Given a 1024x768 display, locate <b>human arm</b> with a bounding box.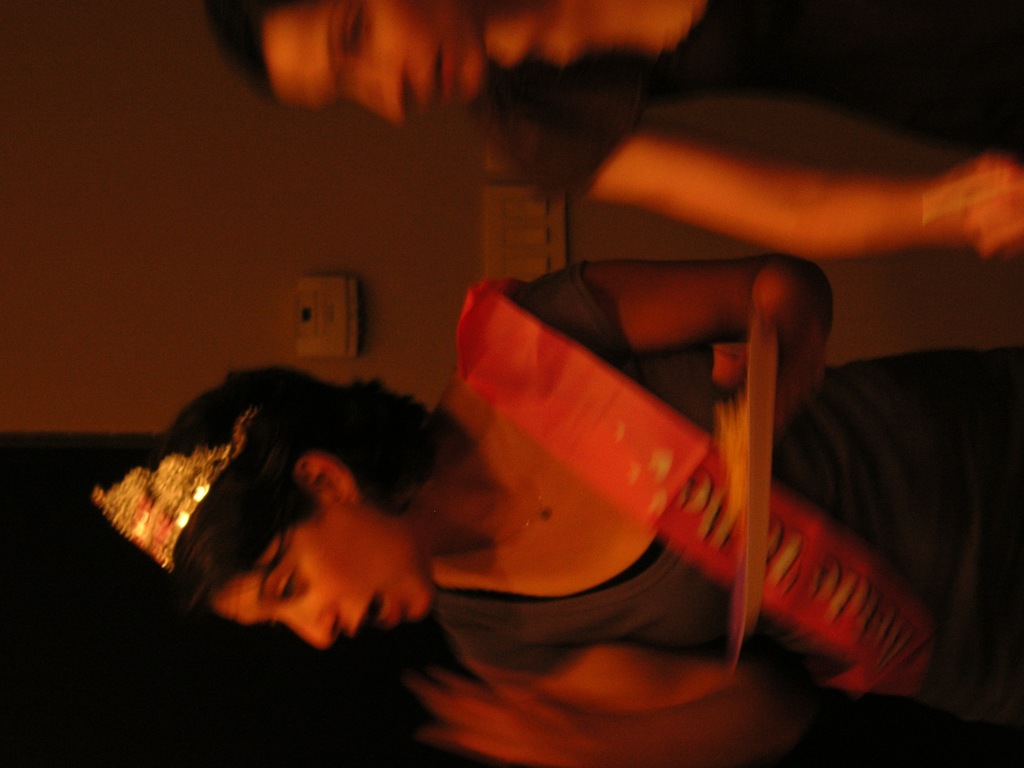
Located: select_region(518, 98, 1022, 279).
